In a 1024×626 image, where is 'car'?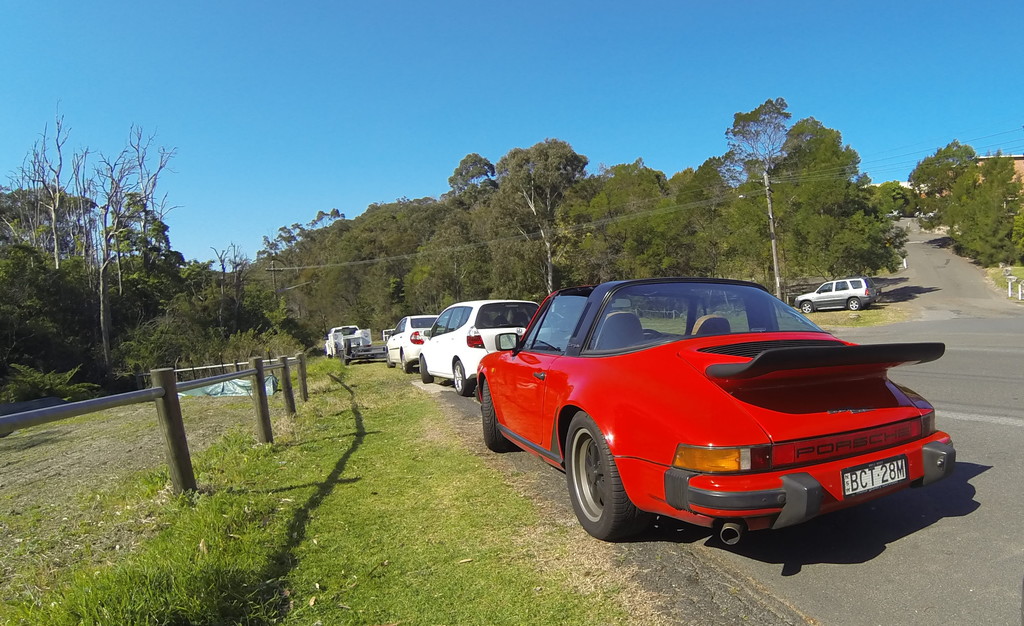
(left=790, top=271, right=877, bottom=317).
